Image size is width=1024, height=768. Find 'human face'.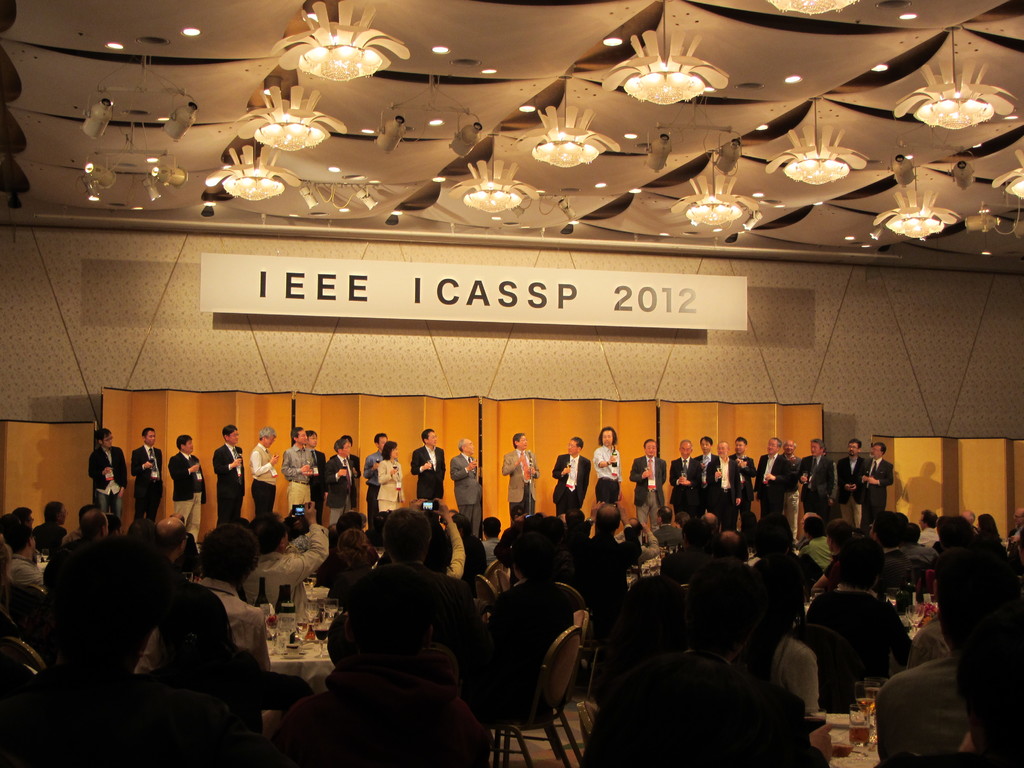
700, 439, 712, 454.
